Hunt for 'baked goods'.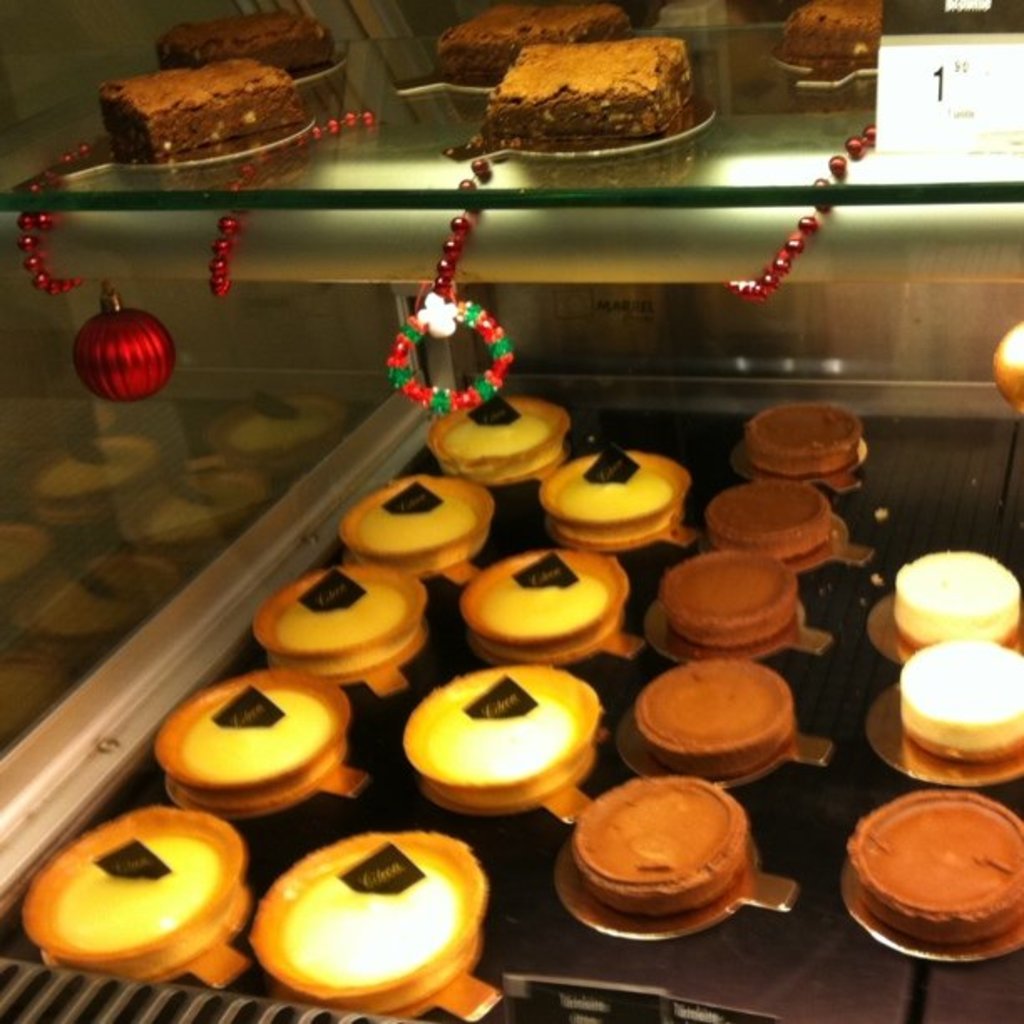
Hunted down at 775/0/882/50.
